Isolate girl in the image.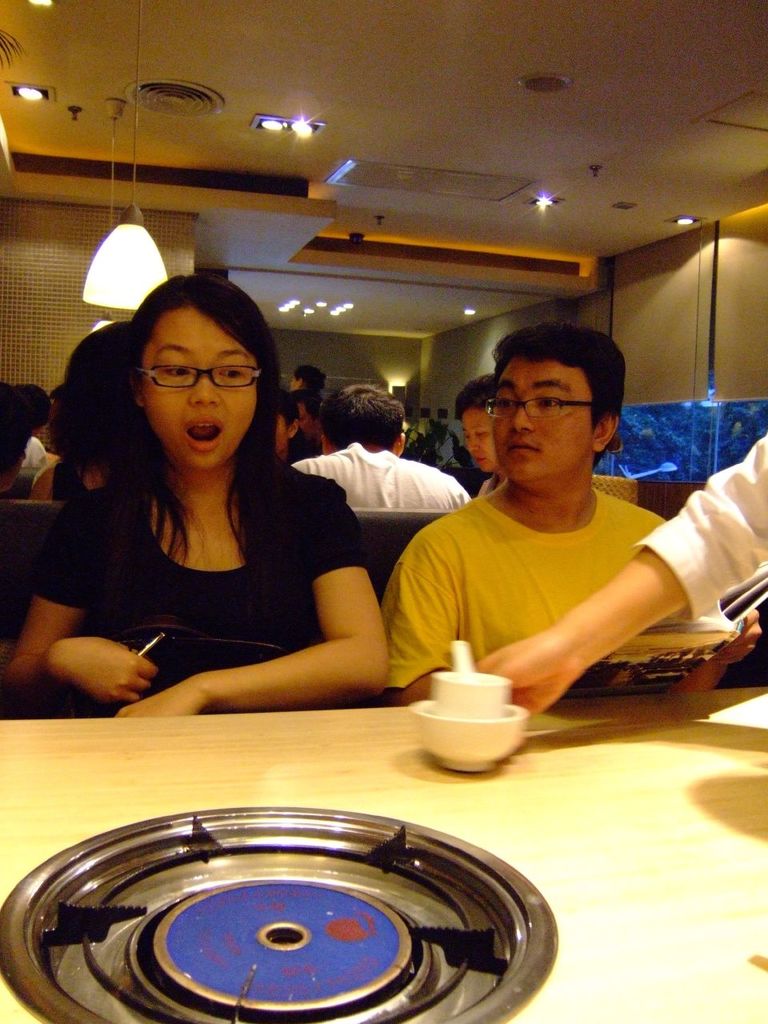
Isolated region: BBox(26, 282, 410, 728).
